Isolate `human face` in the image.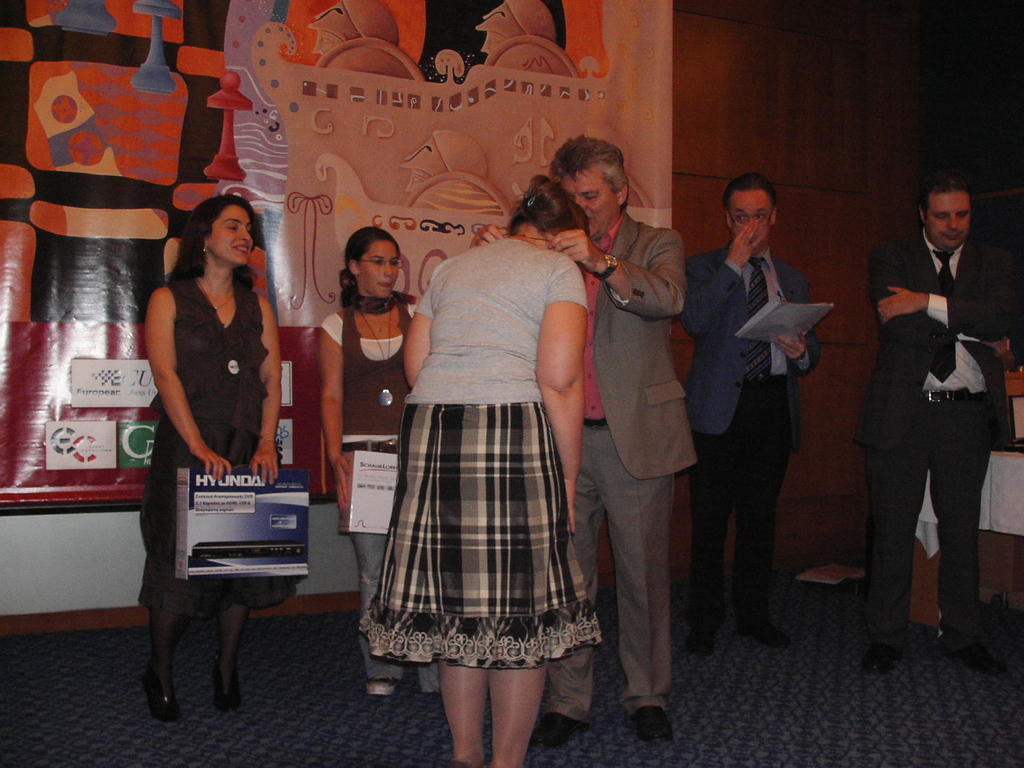
Isolated region: l=207, t=198, r=250, b=262.
